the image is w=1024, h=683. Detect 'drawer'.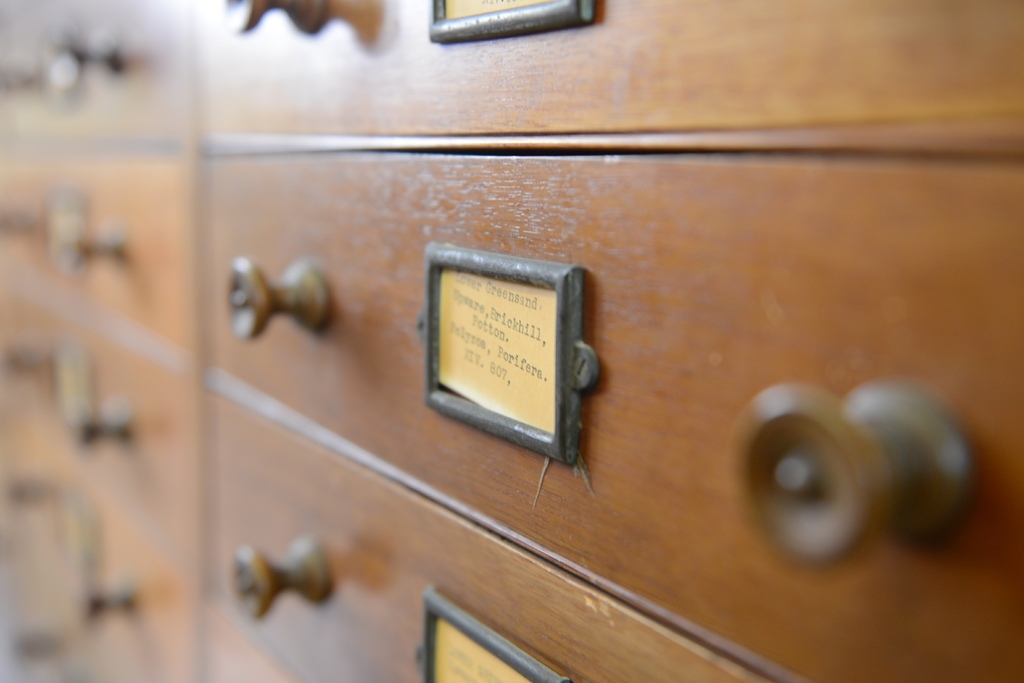
Detection: [193, 0, 1023, 147].
